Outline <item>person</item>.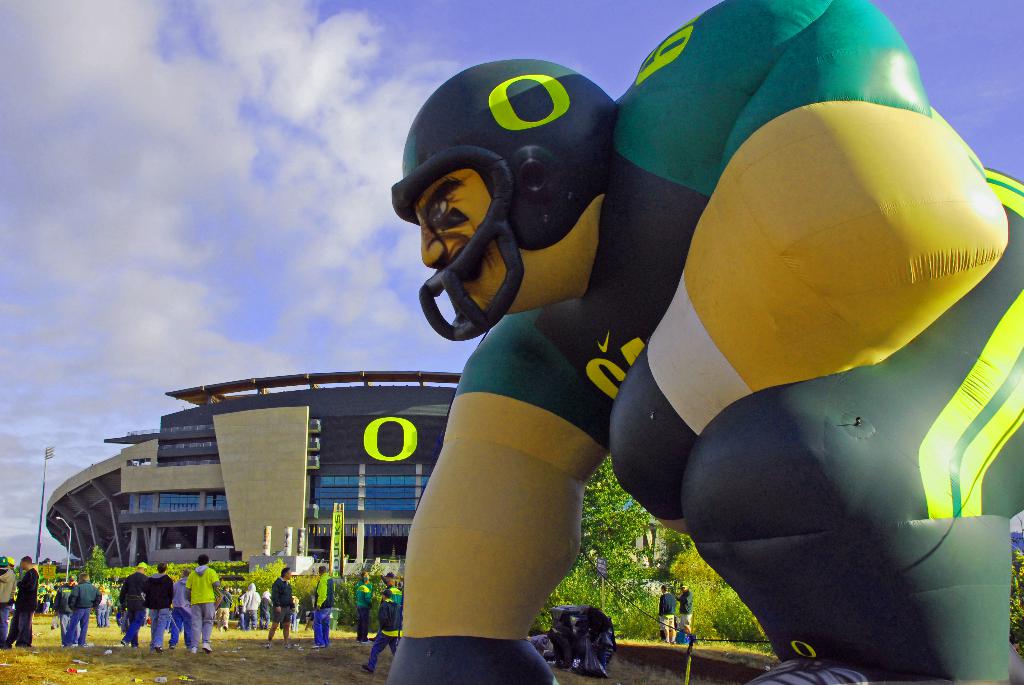
Outline: [183, 554, 221, 654].
